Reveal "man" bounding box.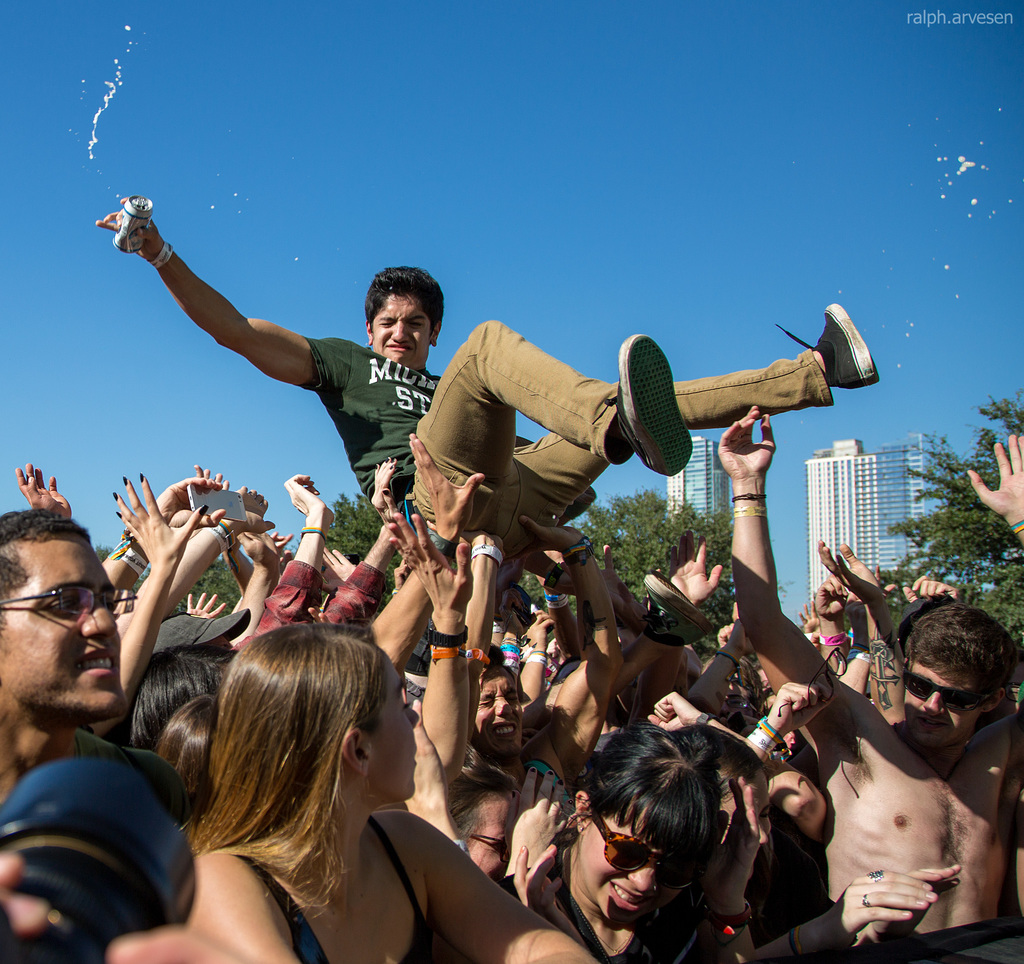
Revealed: <box>88,190,878,566</box>.
